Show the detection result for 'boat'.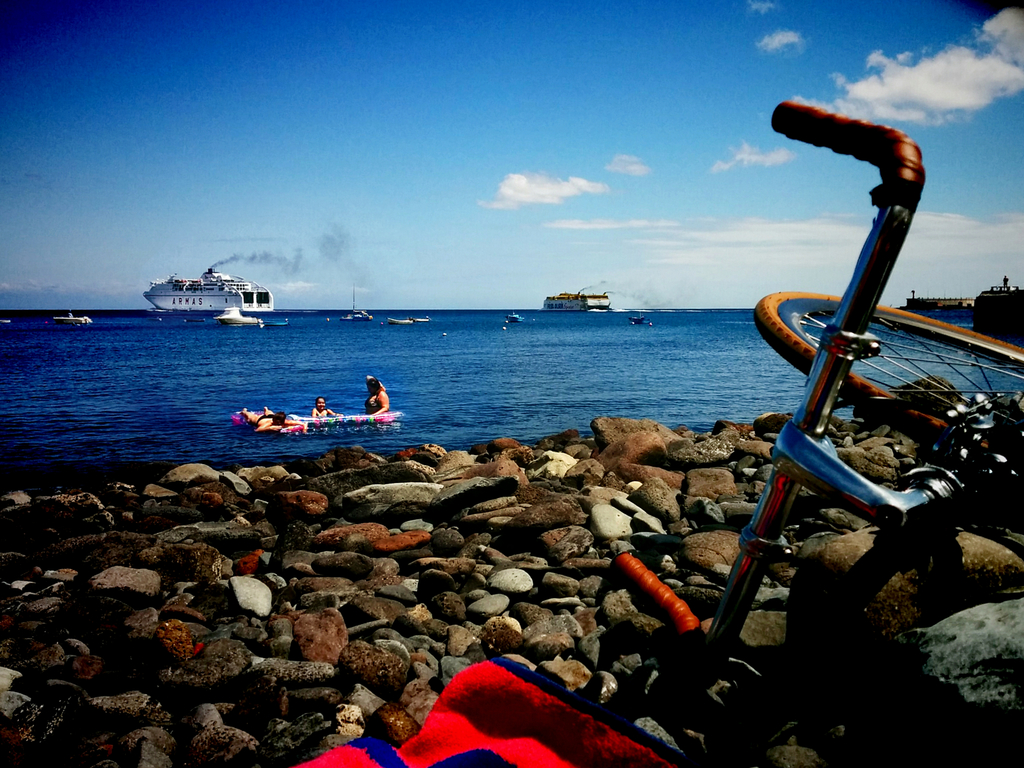
detection(384, 316, 410, 322).
